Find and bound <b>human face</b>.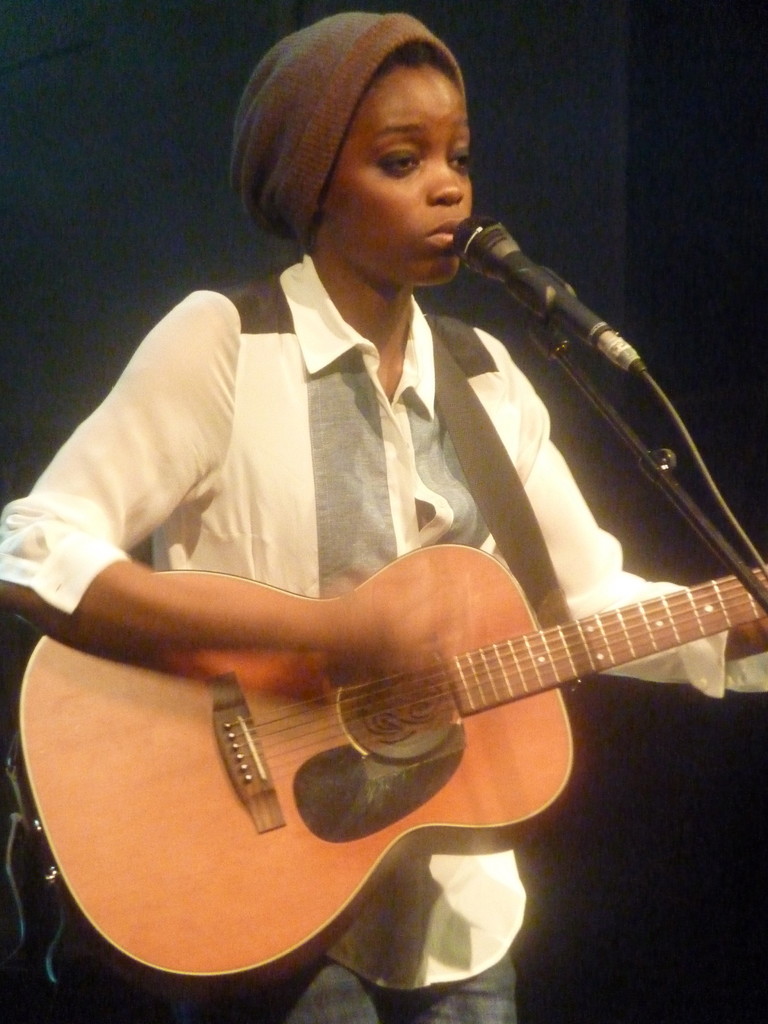
Bound: <box>324,68,473,285</box>.
